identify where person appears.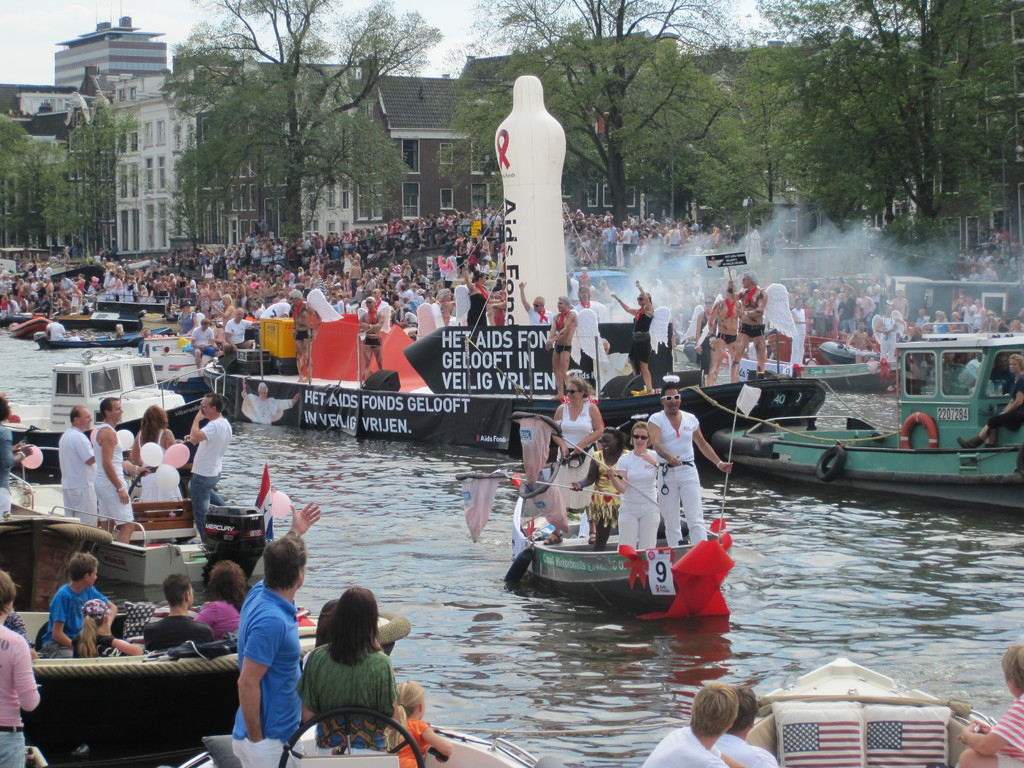
Appears at <bbox>708, 684, 778, 764</bbox>.
